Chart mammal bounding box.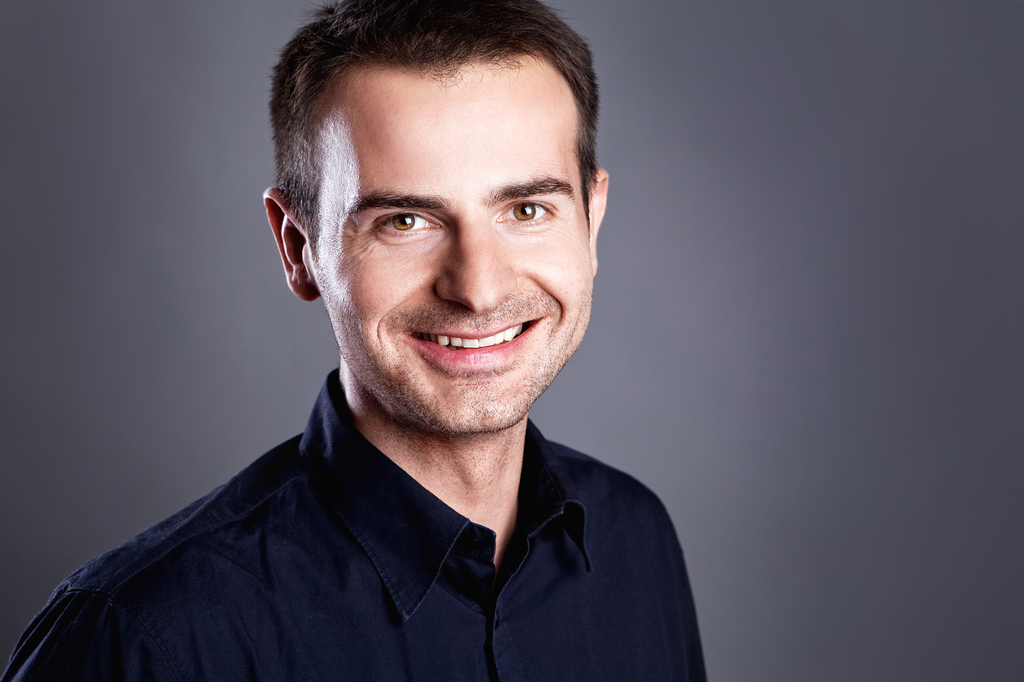
Charted: 42,22,759,681.
